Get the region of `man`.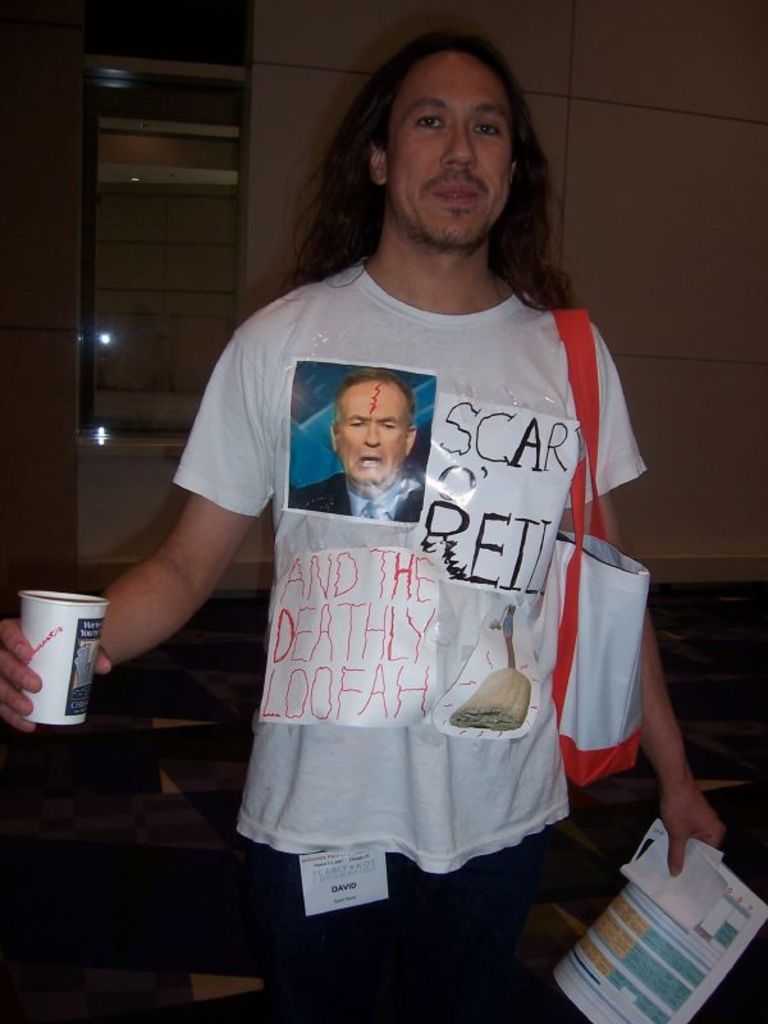
{"left": 287, "top": 367, "right": 424, "bottom": 525}.
